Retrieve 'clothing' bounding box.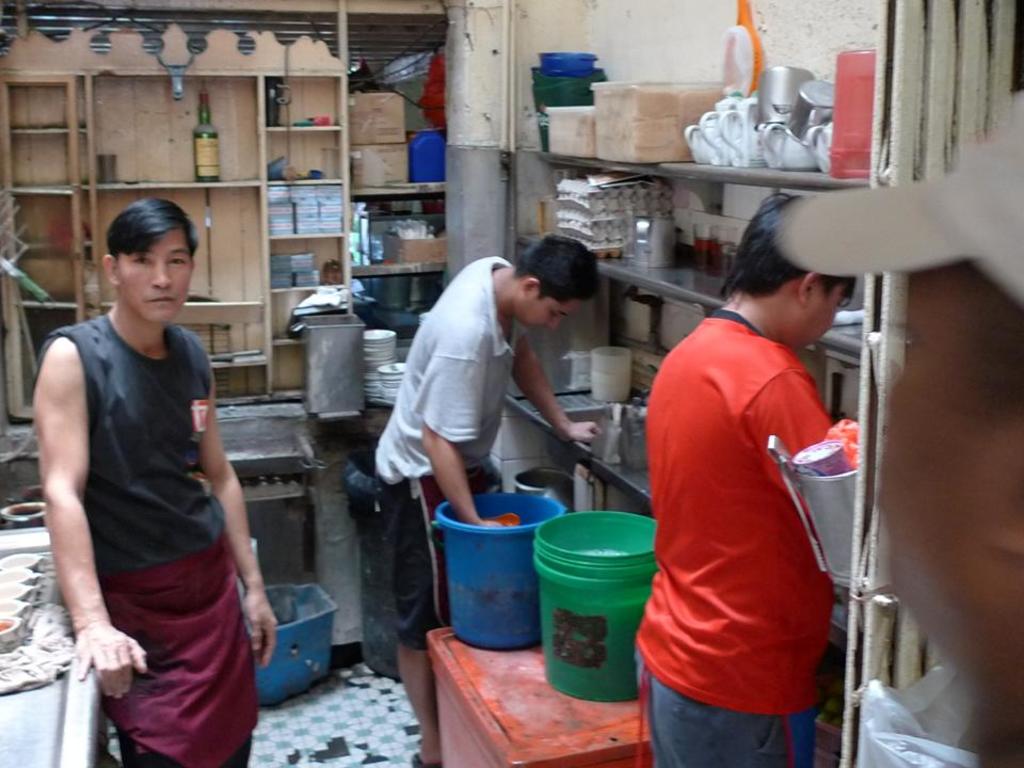
Bounding box: {"x1": 368, "y1": 257, "x2": 535, "y2": 654}.
